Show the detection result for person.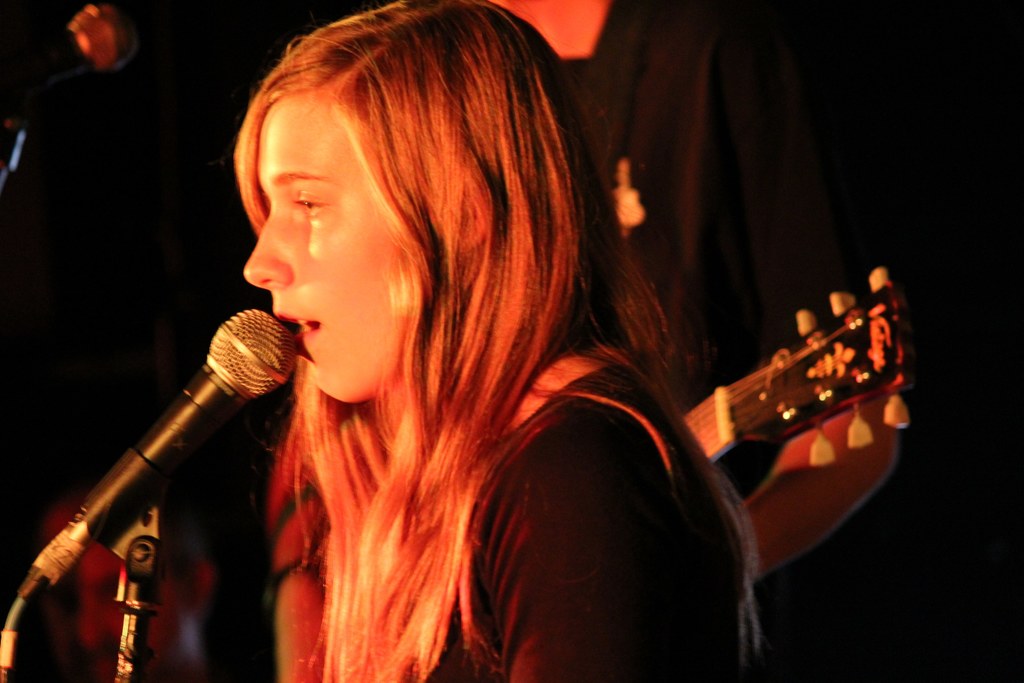
[x1=24, y1=474, x2=221, y2=682].
